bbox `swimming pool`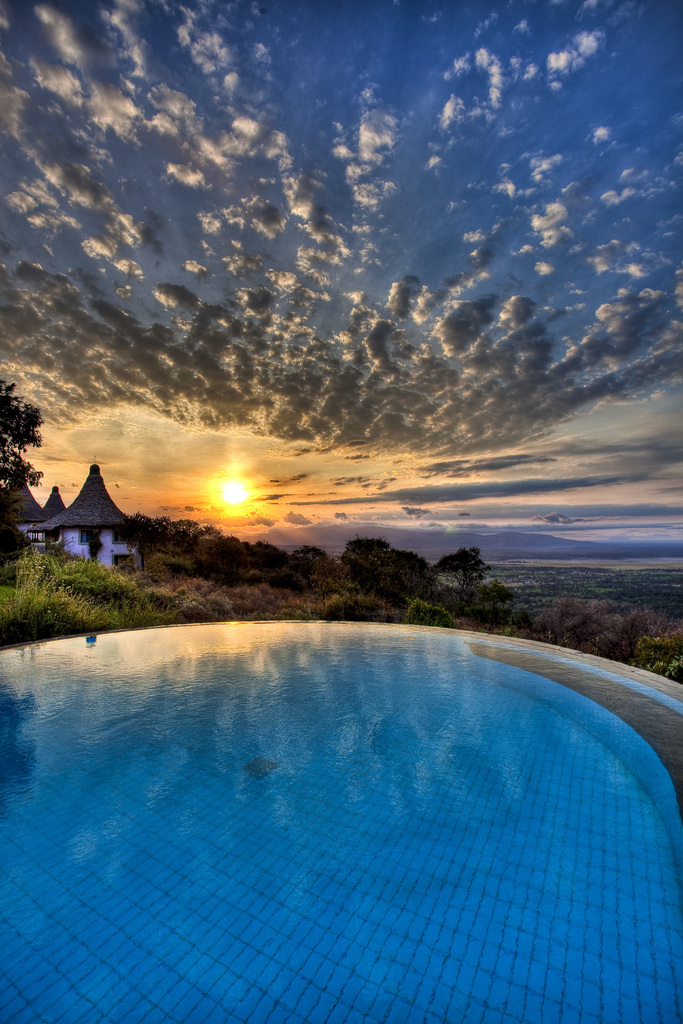
0 618 682 1005
